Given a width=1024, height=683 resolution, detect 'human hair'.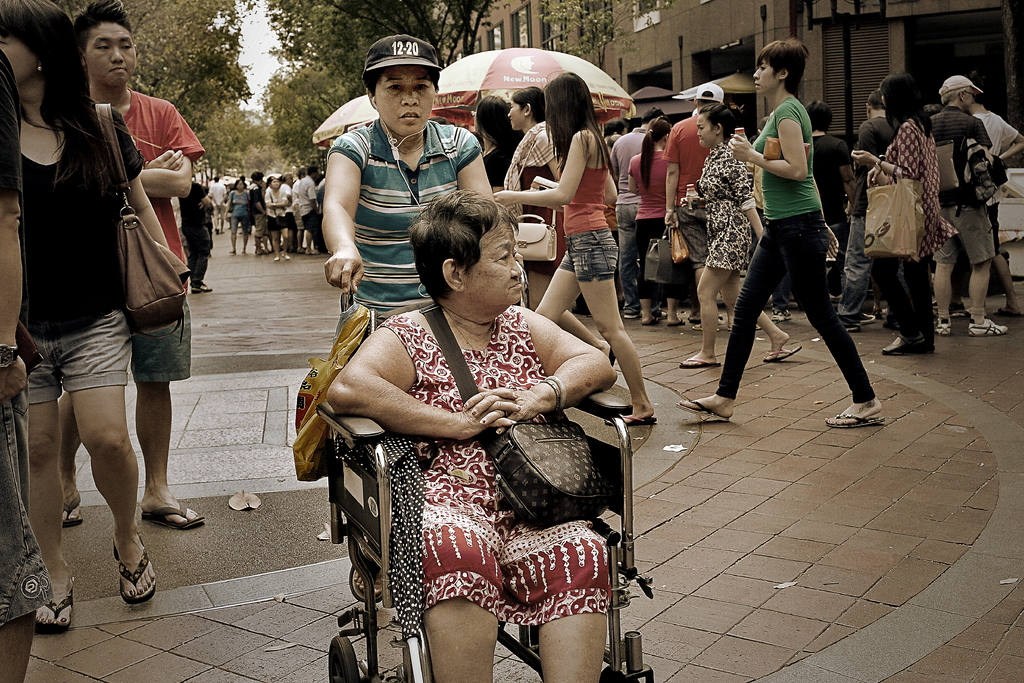
[left=512, top=84, right=552, bottom=126].
